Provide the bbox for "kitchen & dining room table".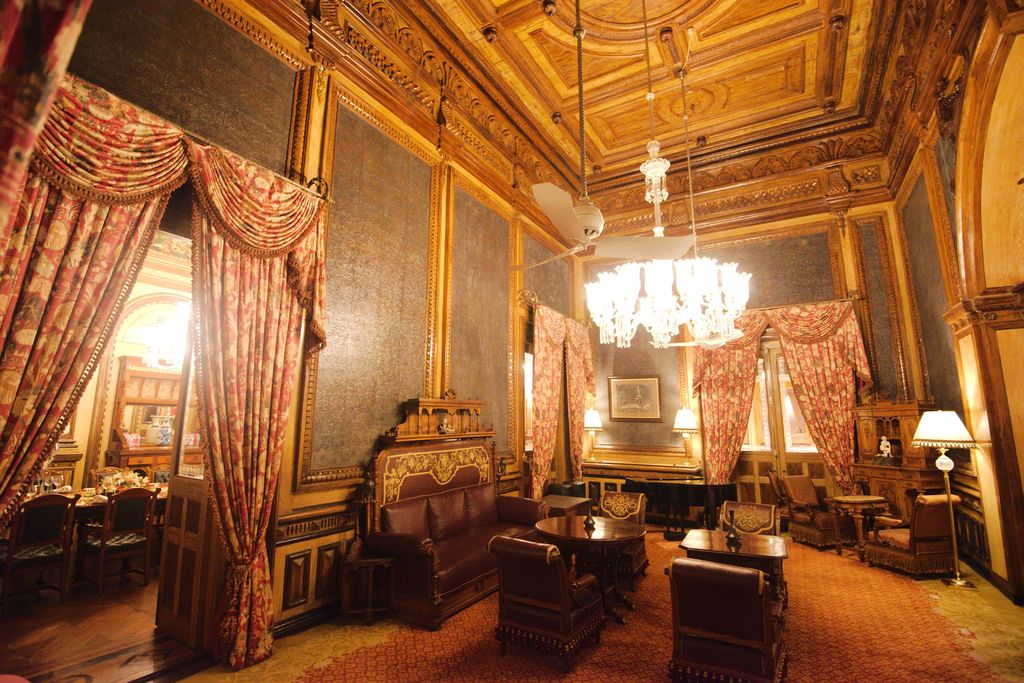
473:497:674:639.
